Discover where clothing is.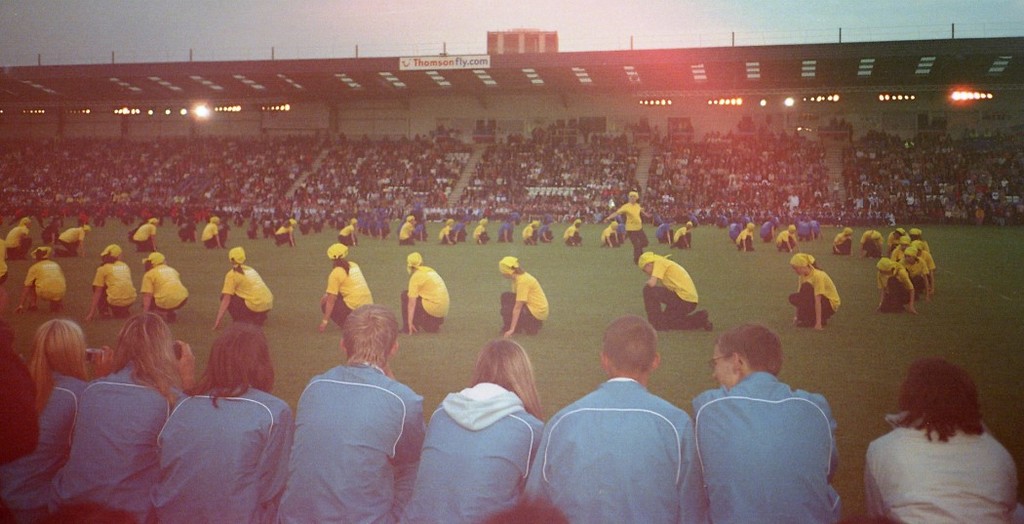
Discovered at box=[319, 255, 374, 326].
